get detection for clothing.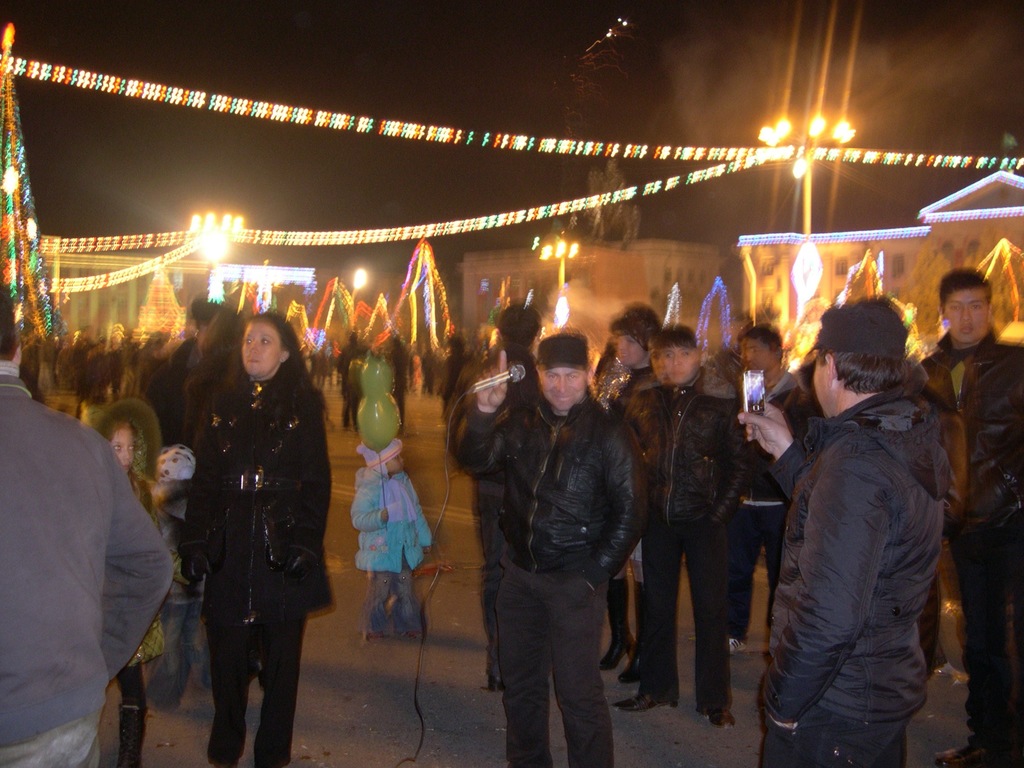
Detection: box(161, 317, 326, 724).
